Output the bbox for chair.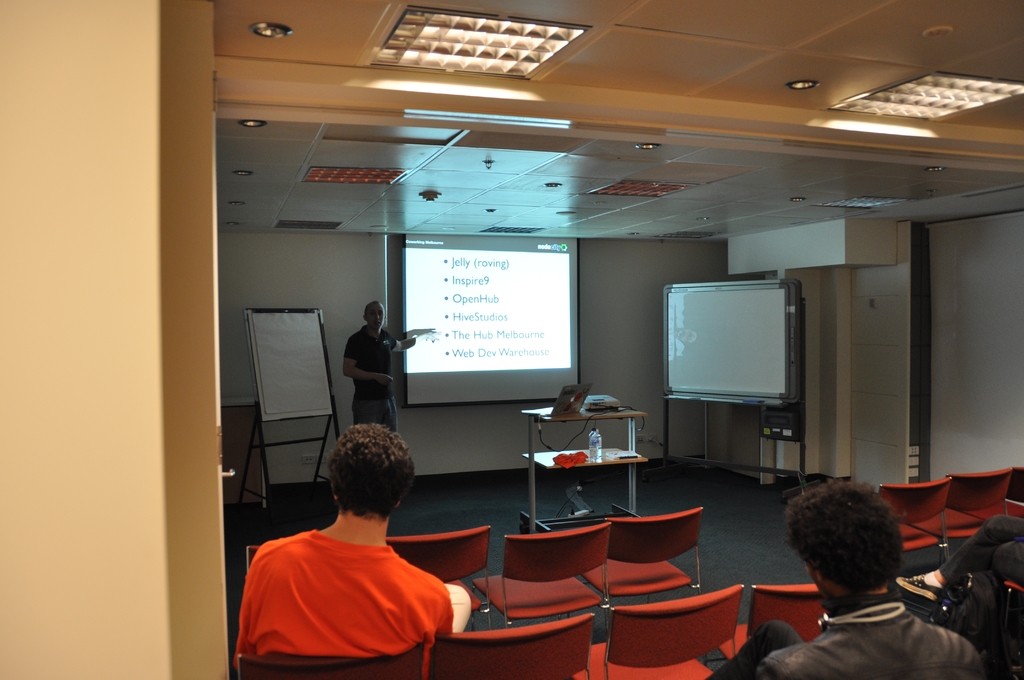
[left=936, top=471, right=1007, bottom=560].
